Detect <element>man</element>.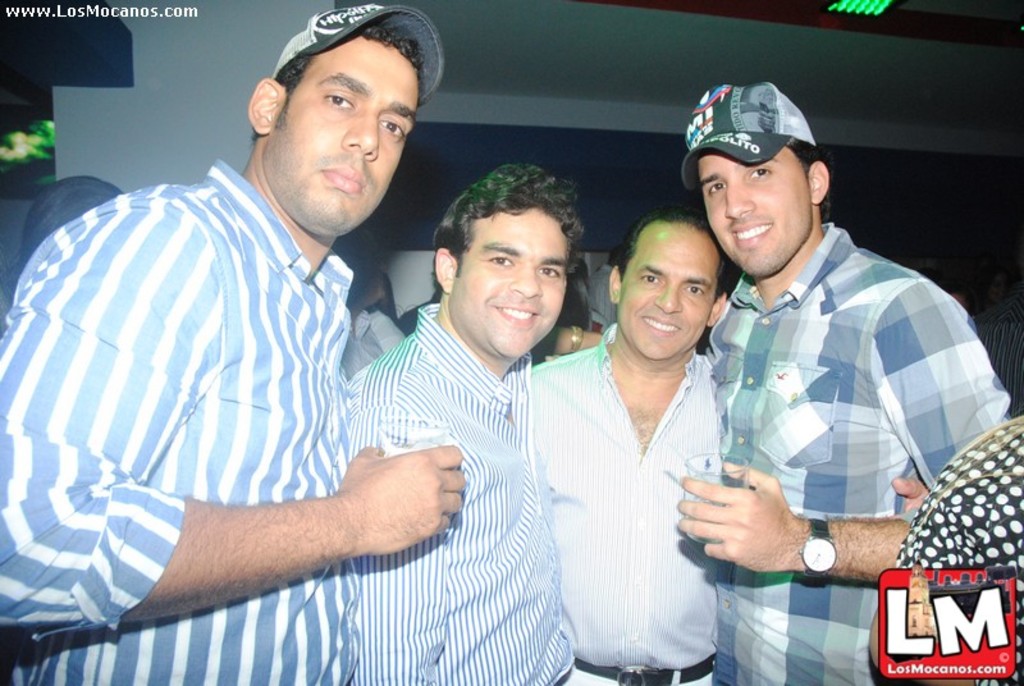
Detected at rect(346, 160, 579, 685).
